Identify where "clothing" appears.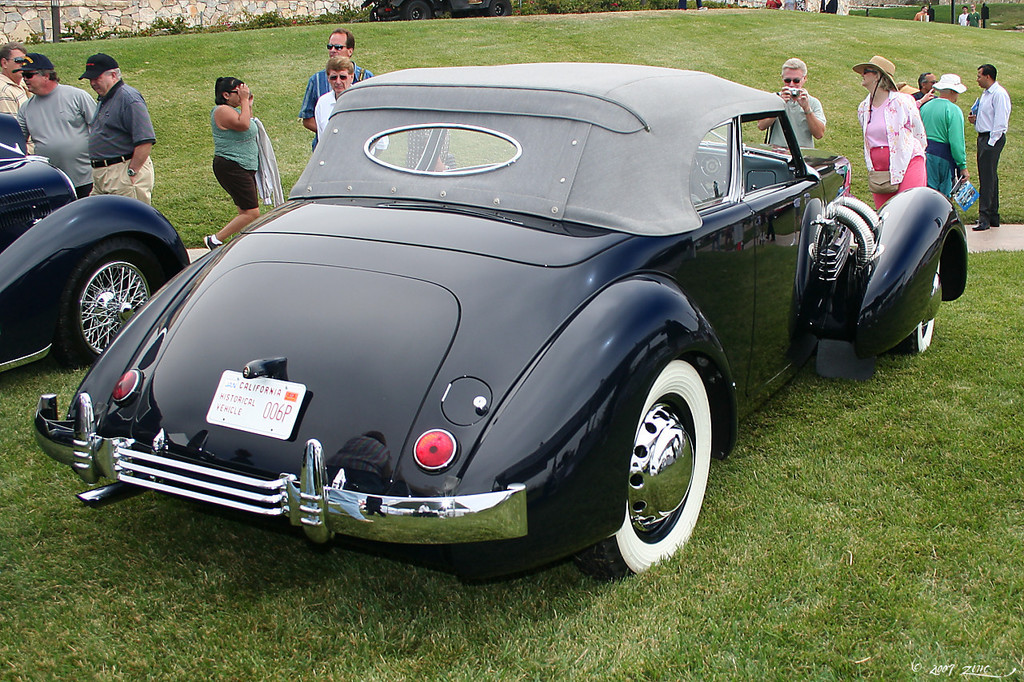
Appears at [left=0, top=74, right=33, bottom=158].
